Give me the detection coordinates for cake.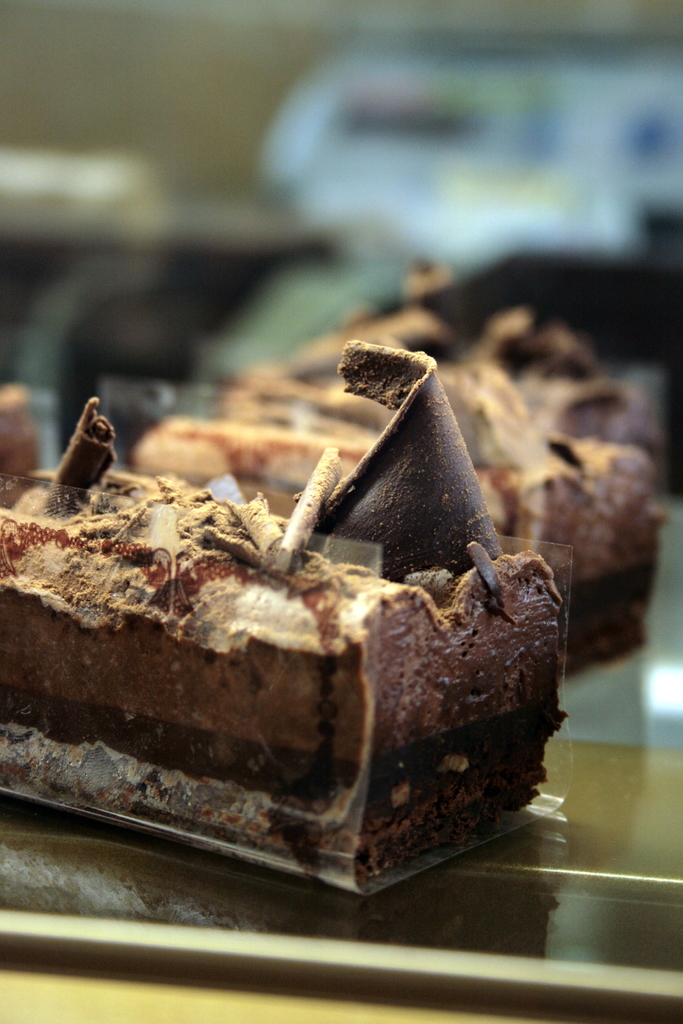
{"left": 0, "top": 337, "right": 572, "bottom": 879}.
